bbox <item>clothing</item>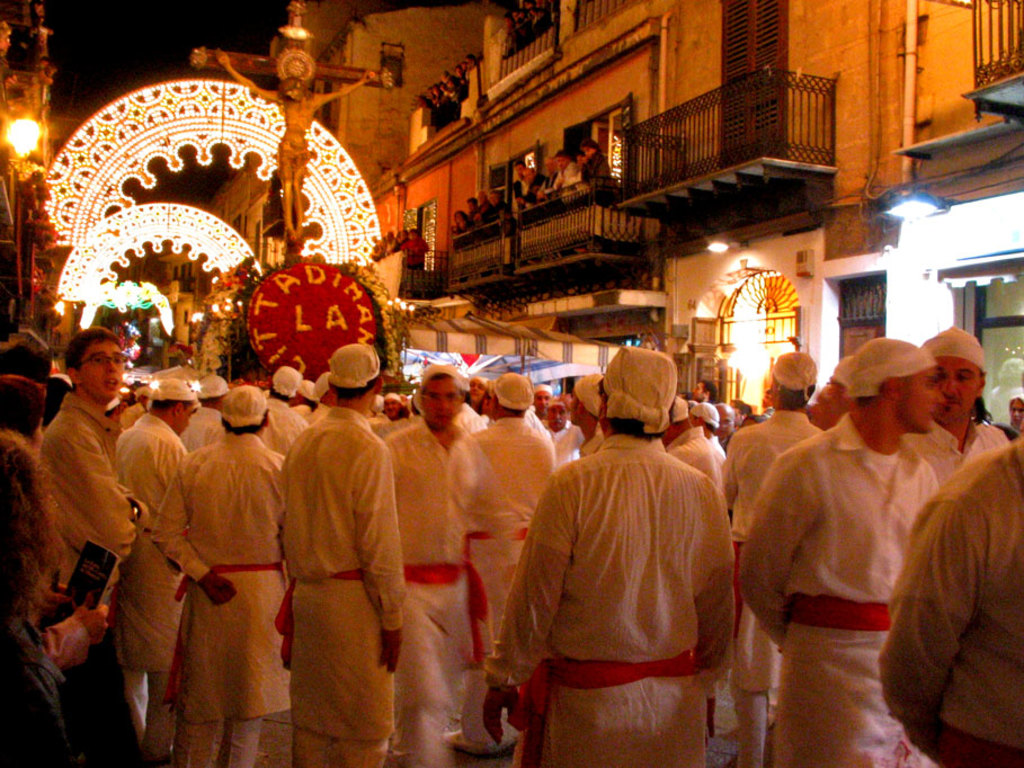
<bbox>903, 408, 1019, 489</bbox>
